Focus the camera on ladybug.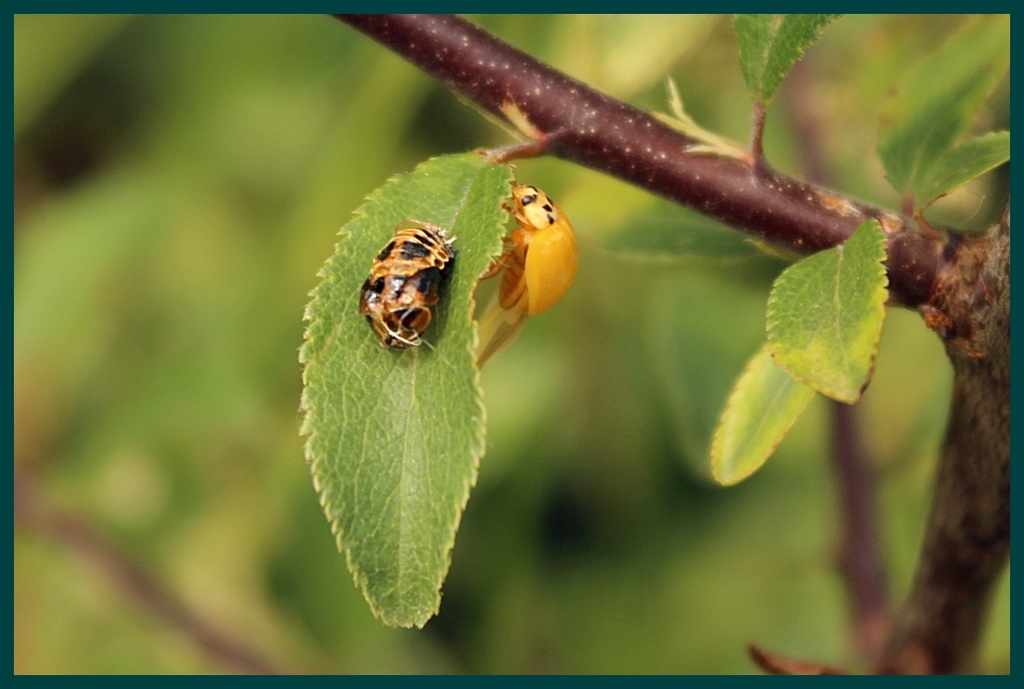
Focus region: region(362, 218, 463, 351).
